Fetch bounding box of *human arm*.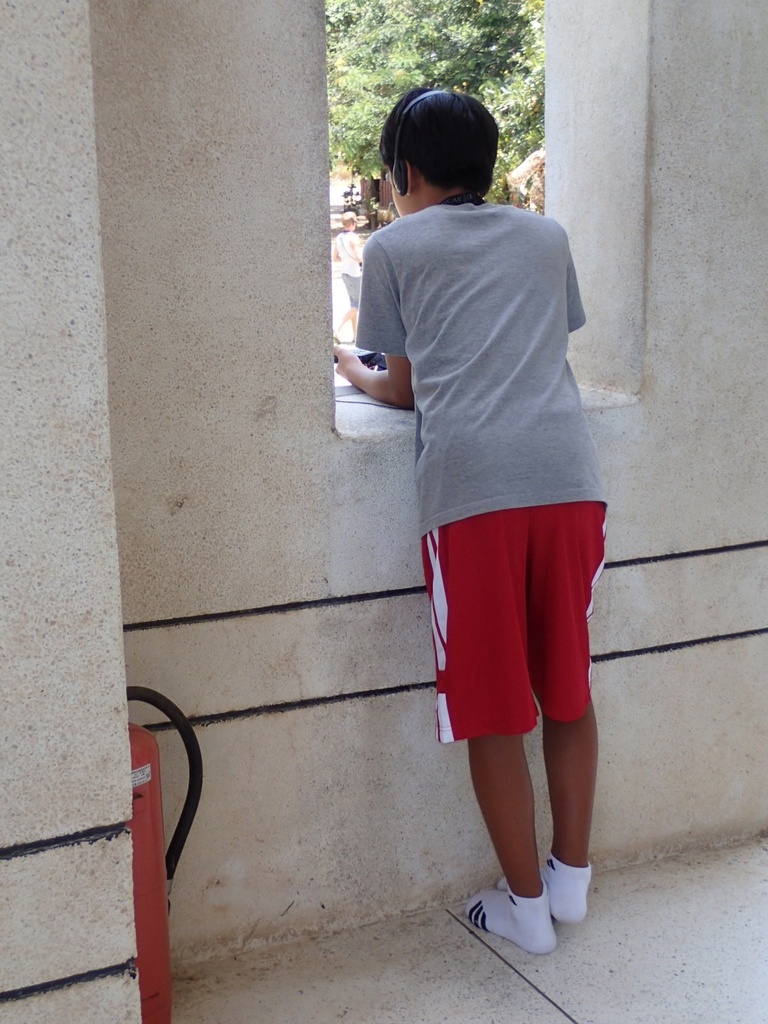
Bbox: select_region(352, 301, 429, 427).
